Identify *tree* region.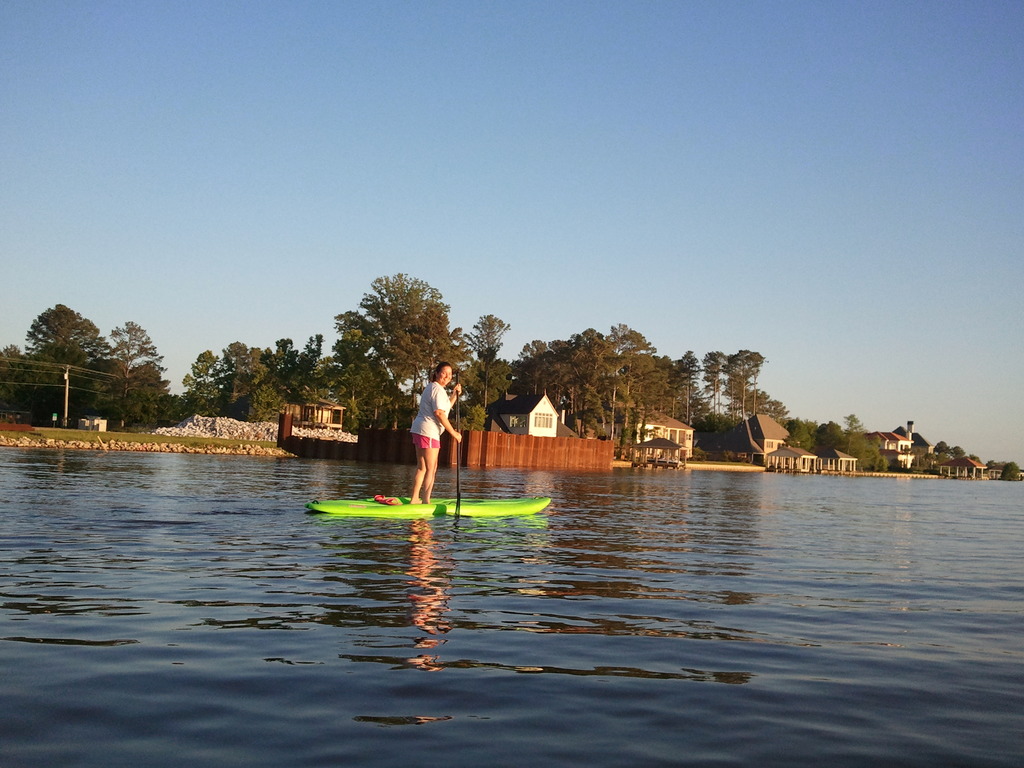
Region: (183,339,319,416).
